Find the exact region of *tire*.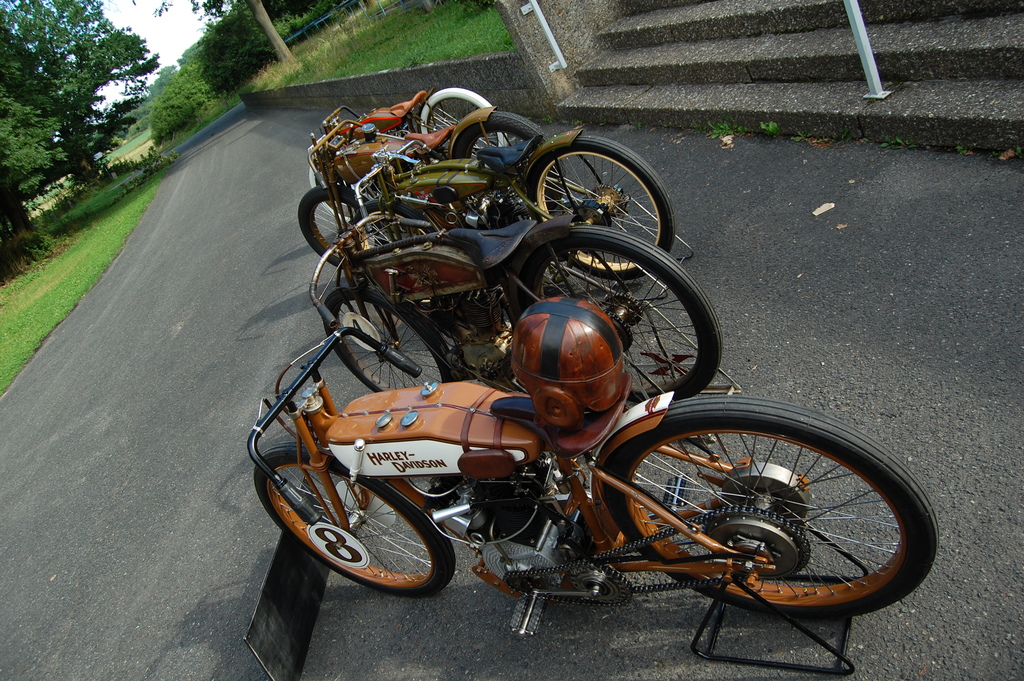
Exact region: region(526, 135, 677, 283).
